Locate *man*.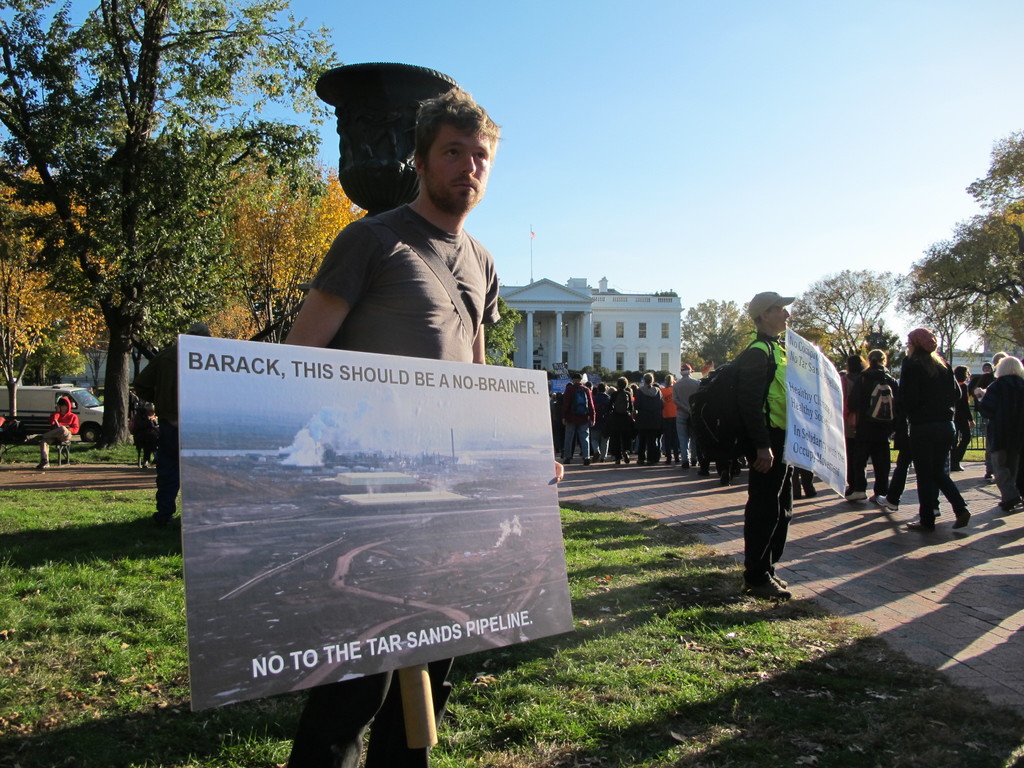
Bounding box: [x1=287, y1=81, x2=501, y2=767].
